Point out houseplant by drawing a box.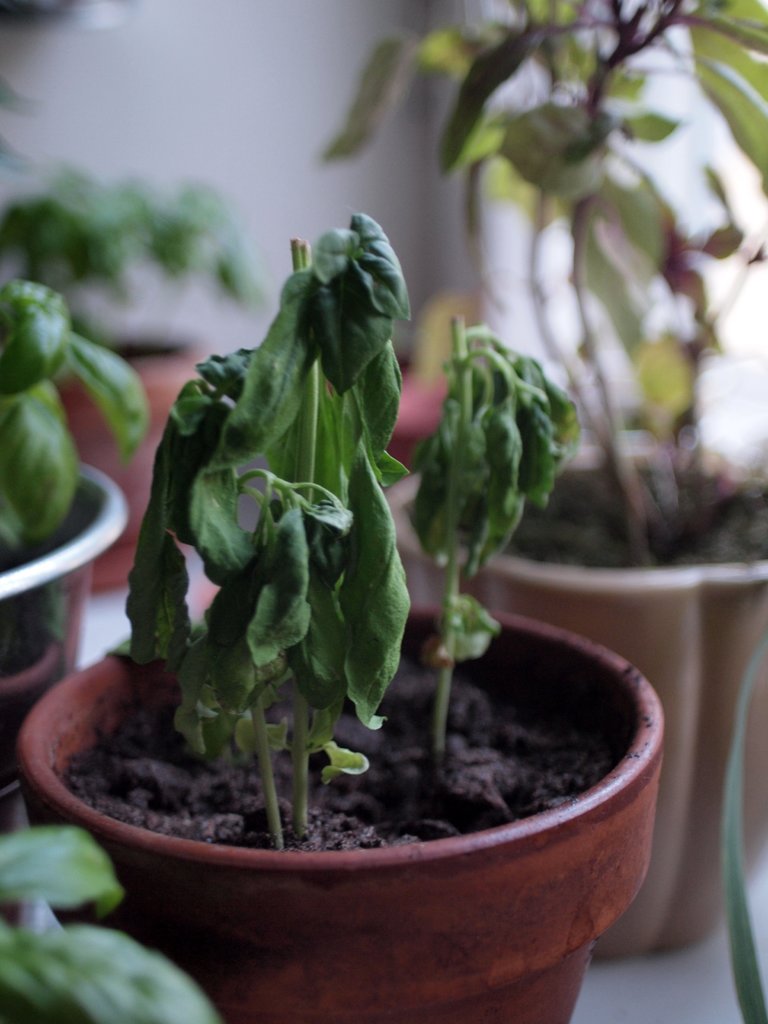
pyautogui.locateOnScreen(20, 210, 666, 1023).
